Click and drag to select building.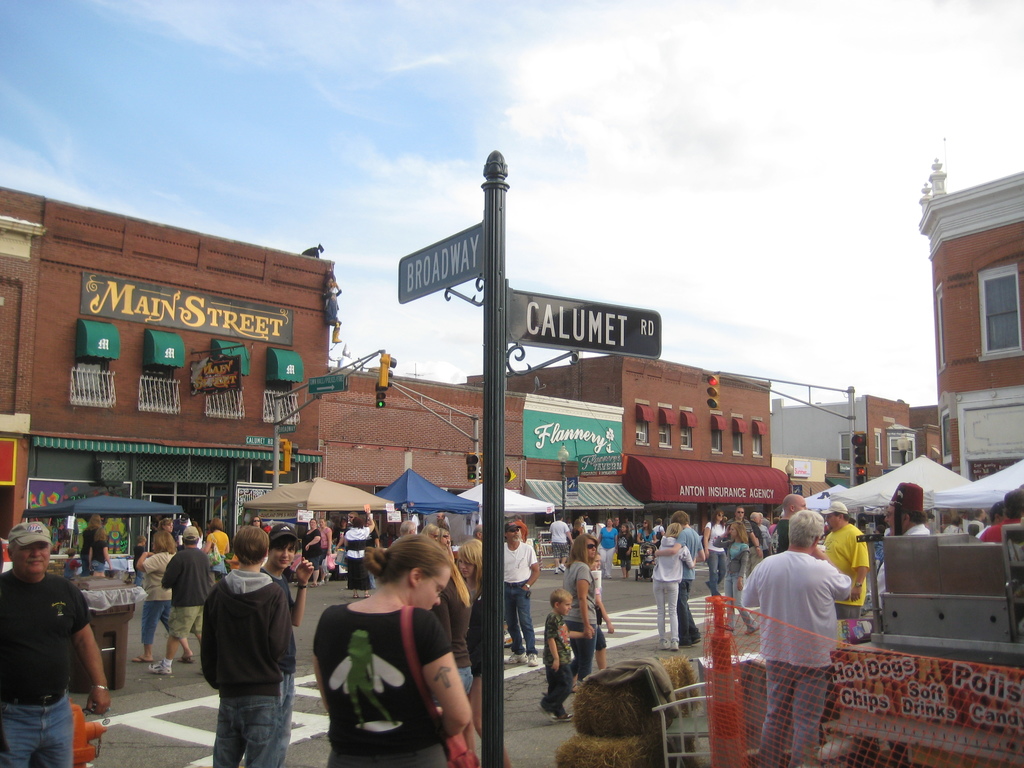
Selection: [x1=463, y1=351, x2=783, y2=554].
